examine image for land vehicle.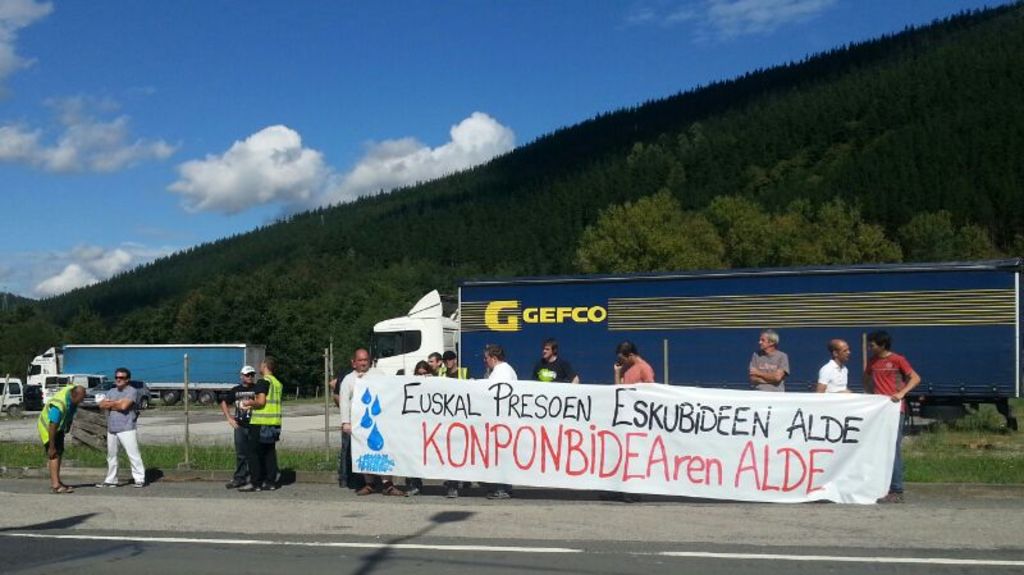
Examination result: 0:375:23:419.
